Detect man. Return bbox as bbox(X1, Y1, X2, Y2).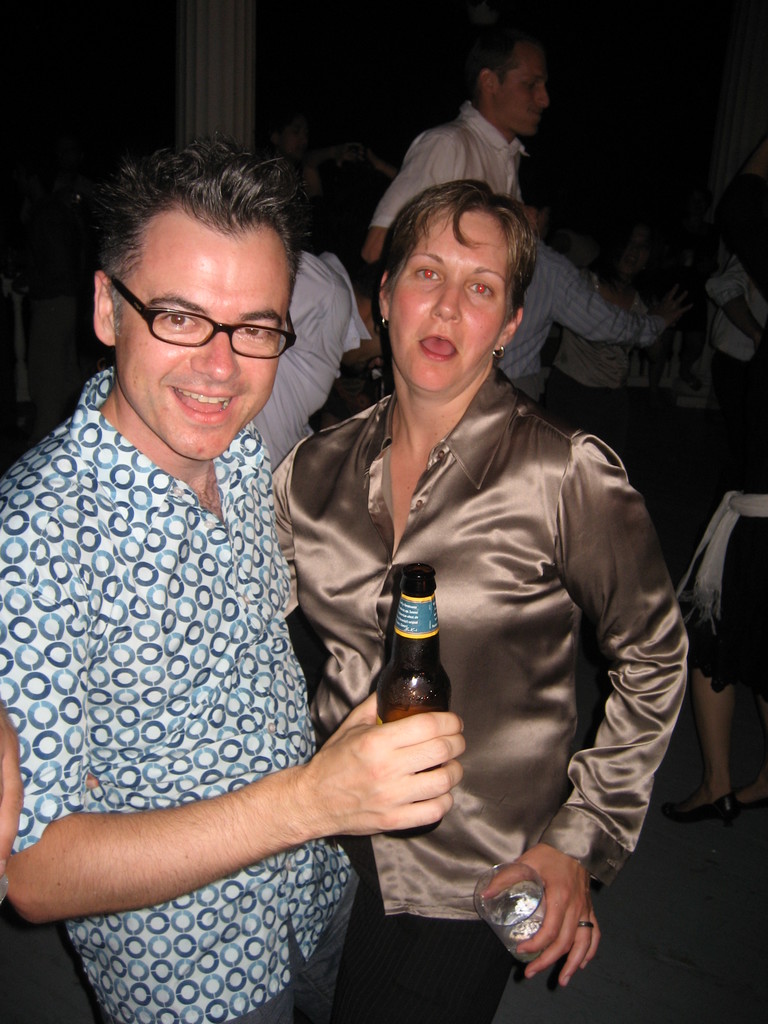
bbox(252, 252, 392, 469).
